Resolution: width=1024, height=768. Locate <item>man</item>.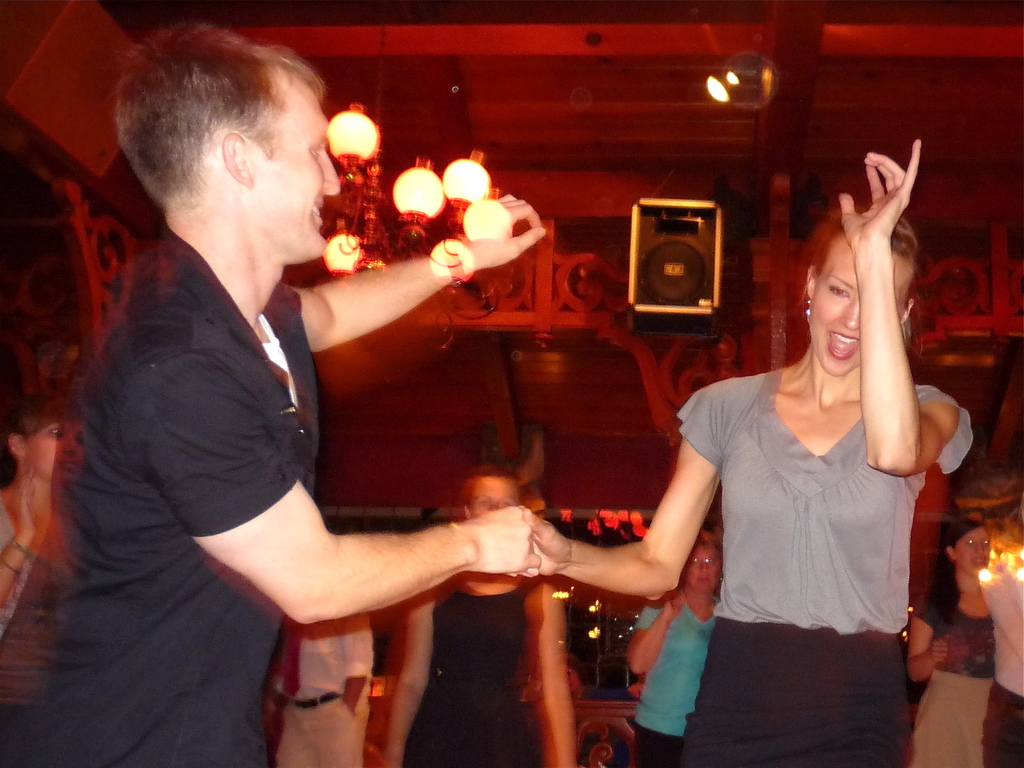
262, 605, 376, 767.
